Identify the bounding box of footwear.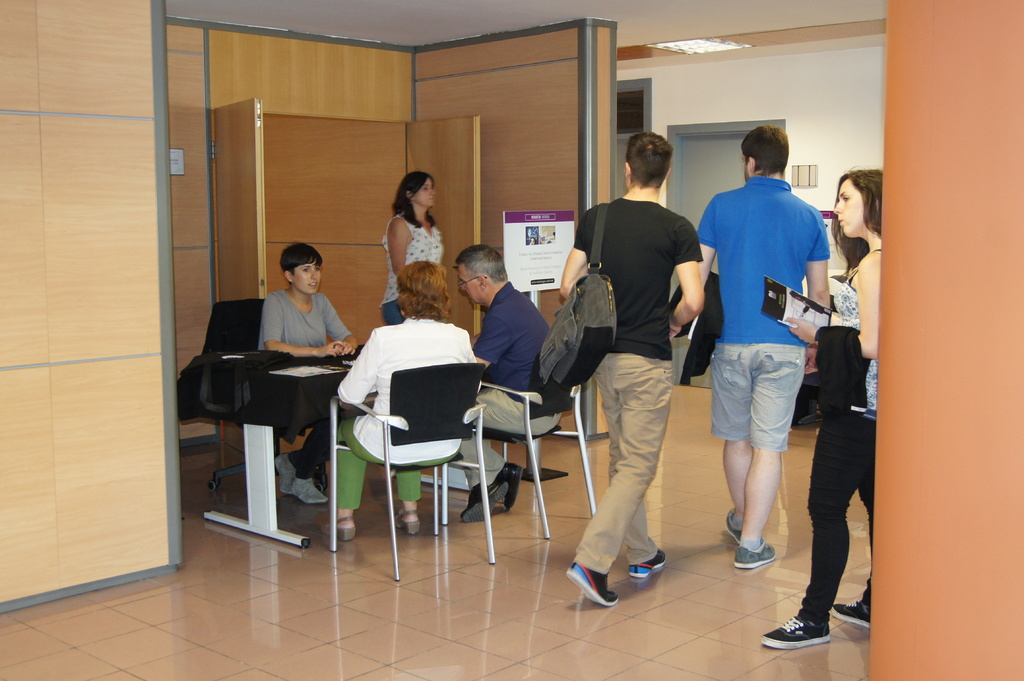
(321,519,353,540).
